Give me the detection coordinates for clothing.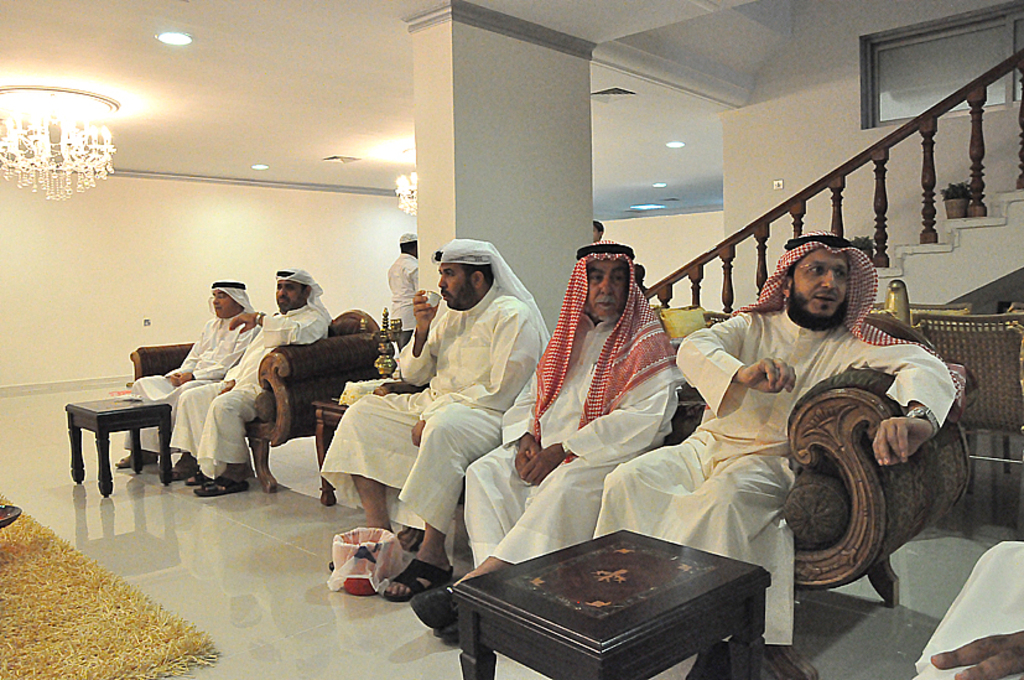
pyautogui.locateOnScreen(597, 307, 956, 643).
